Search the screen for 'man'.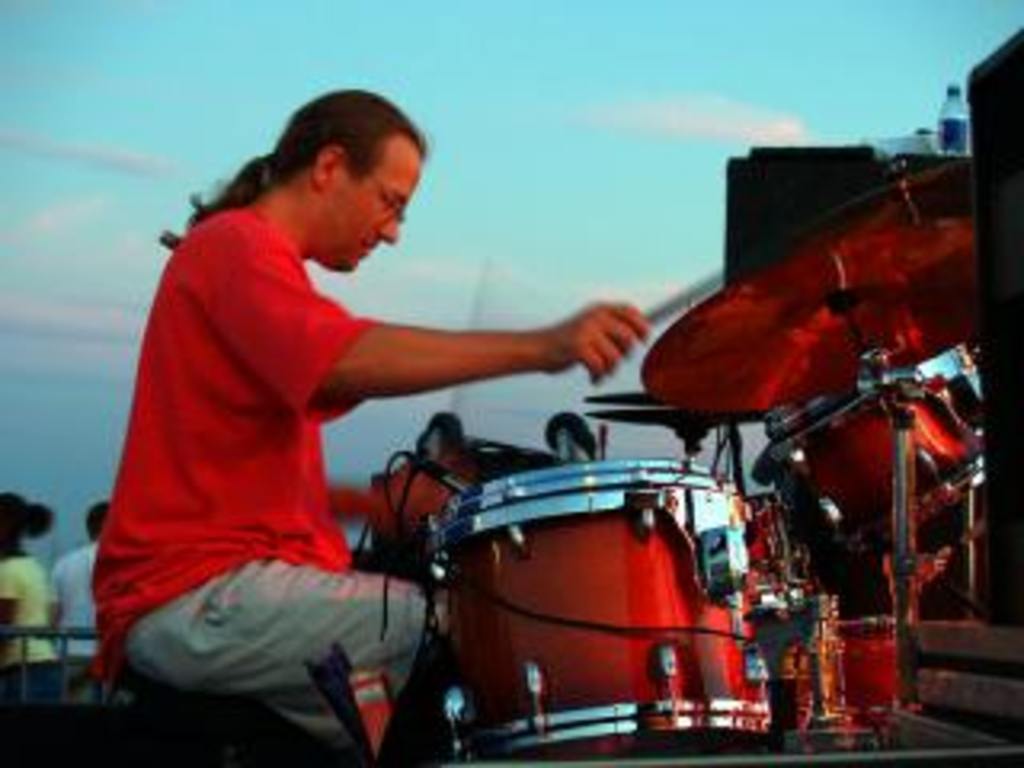
Found at {"x1": 102, "y1": 80, "x2": 672, "y2": 723}.
